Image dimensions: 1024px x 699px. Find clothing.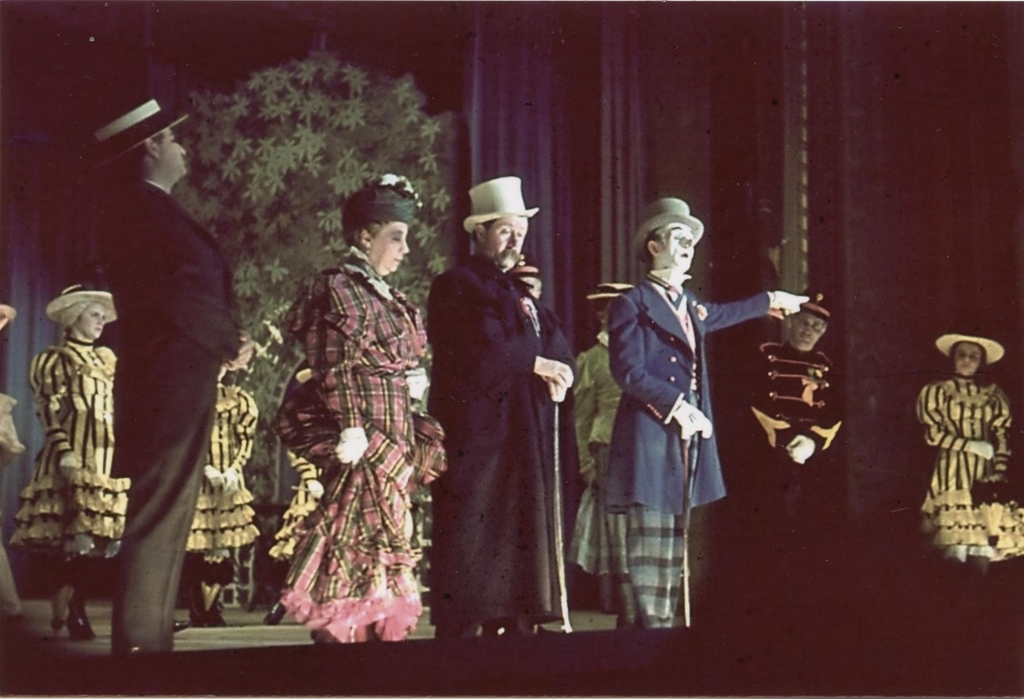
[418,198,586,640].
